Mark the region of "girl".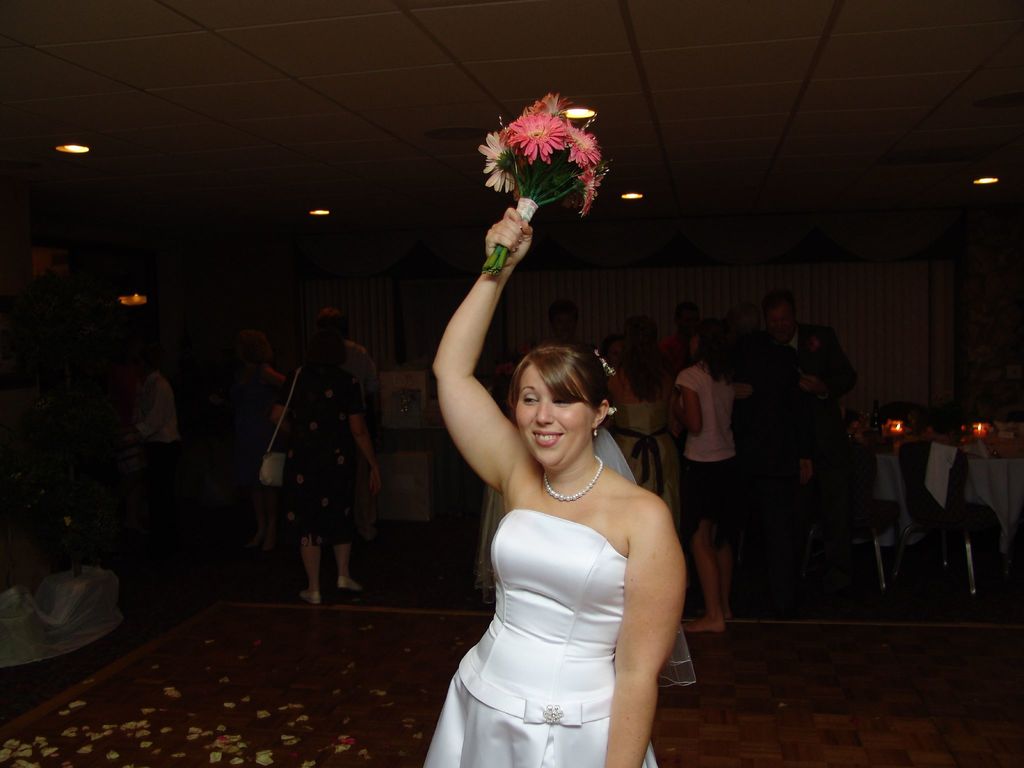
Region: select_region(673, 323, 738, 627).
